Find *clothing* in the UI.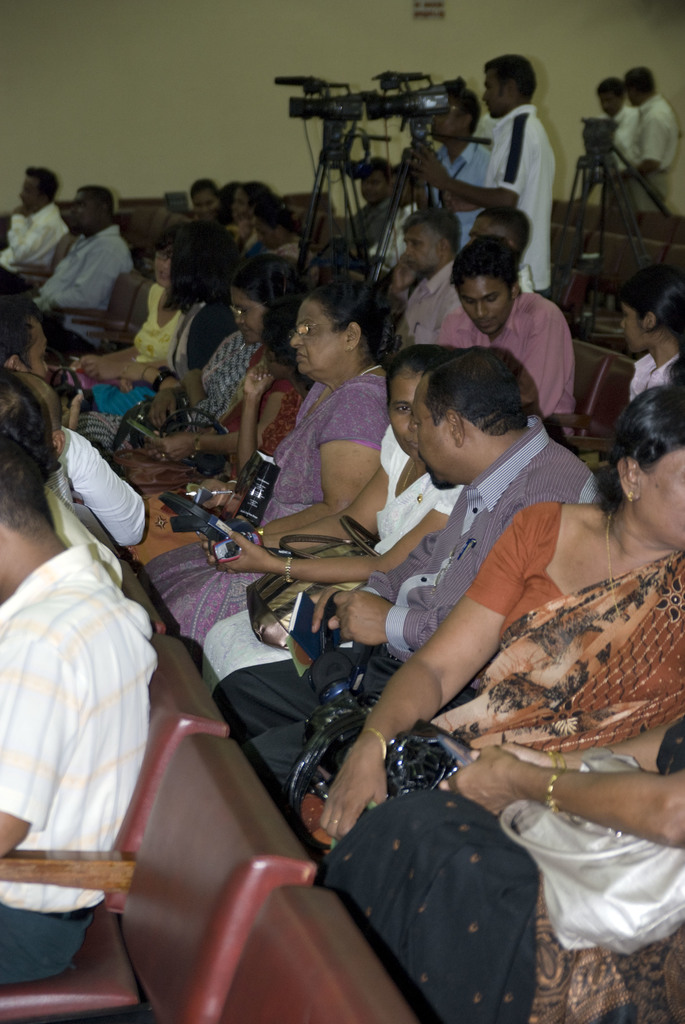
UI element at 210, 422, 594, 829.
